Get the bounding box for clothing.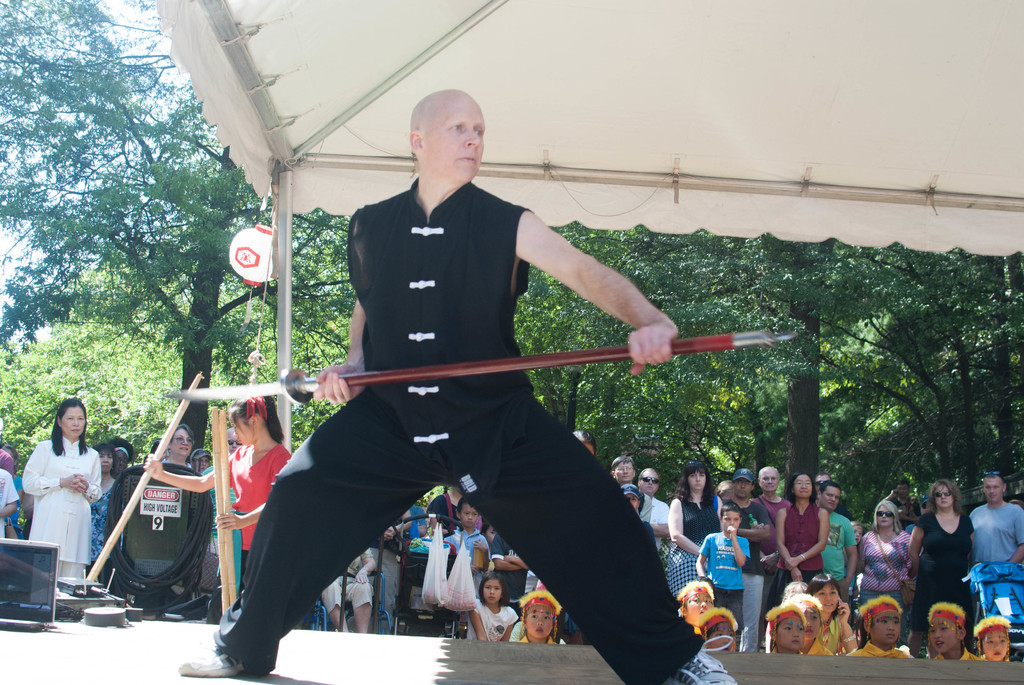
<bbox>847, 640, 909, 663</bbox>.
